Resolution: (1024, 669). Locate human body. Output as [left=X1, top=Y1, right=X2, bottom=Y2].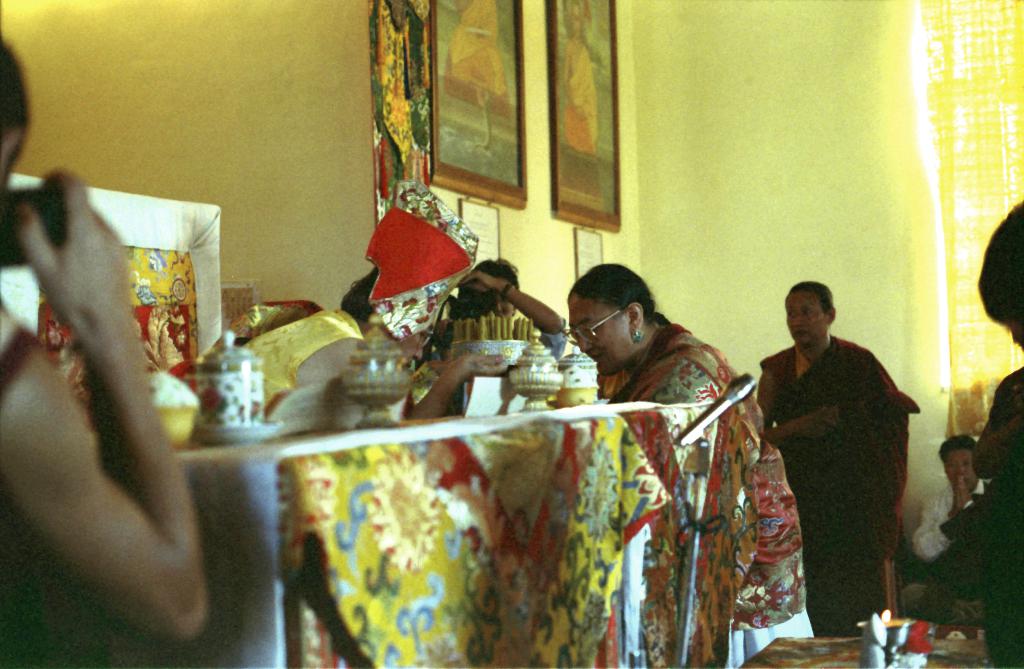
[left=246, top=304, right=511, bottom=417].
